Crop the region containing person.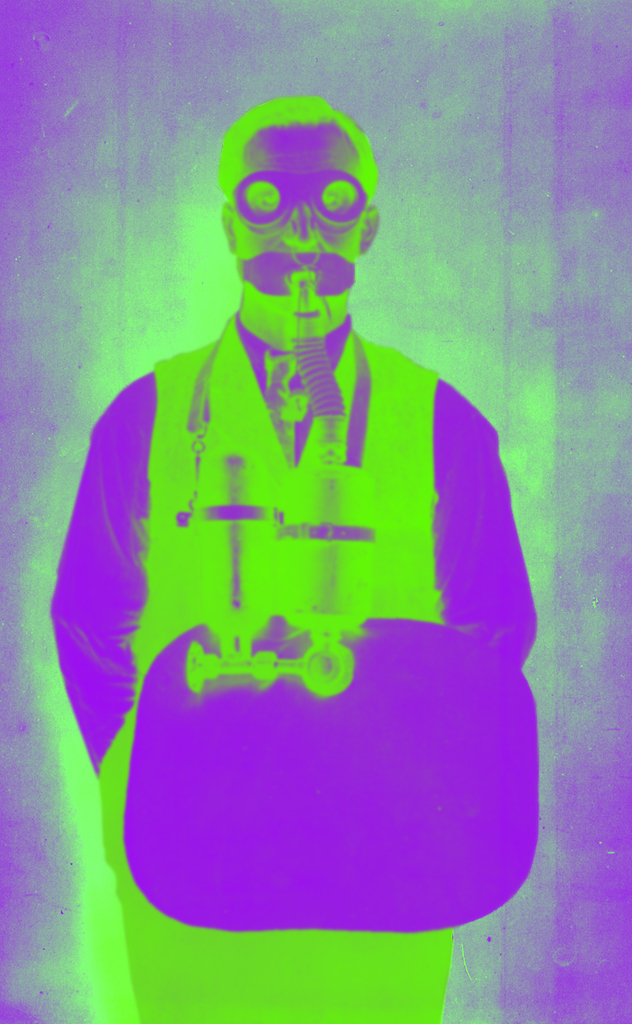
Crop region: region(48, 78, 546, 1023).
